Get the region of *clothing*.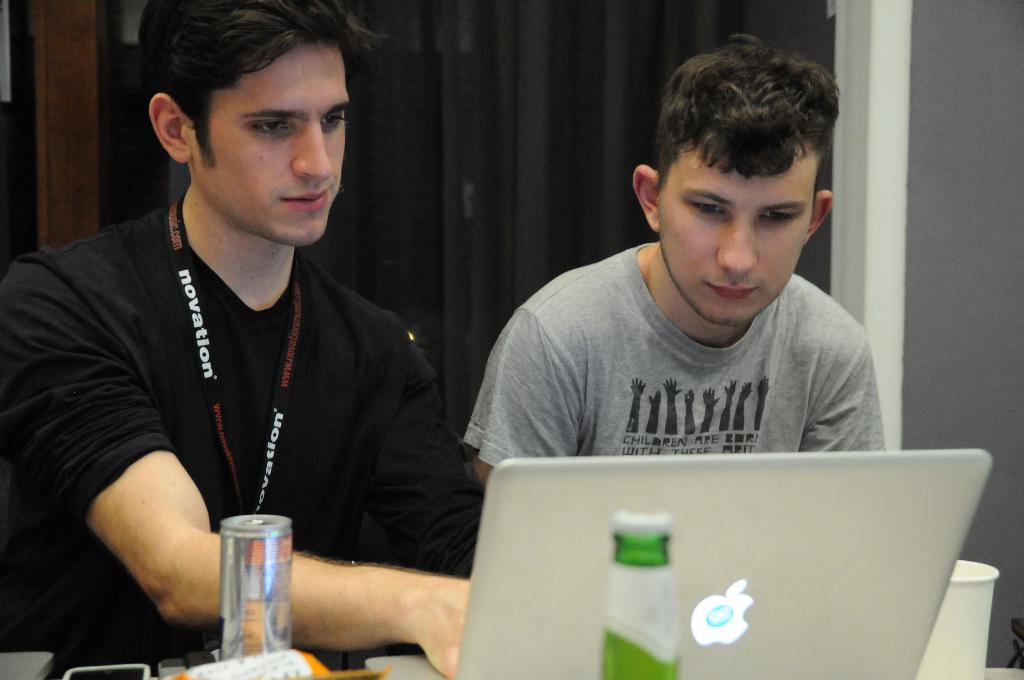
left=35, top=177, right=460, bottom=629.
